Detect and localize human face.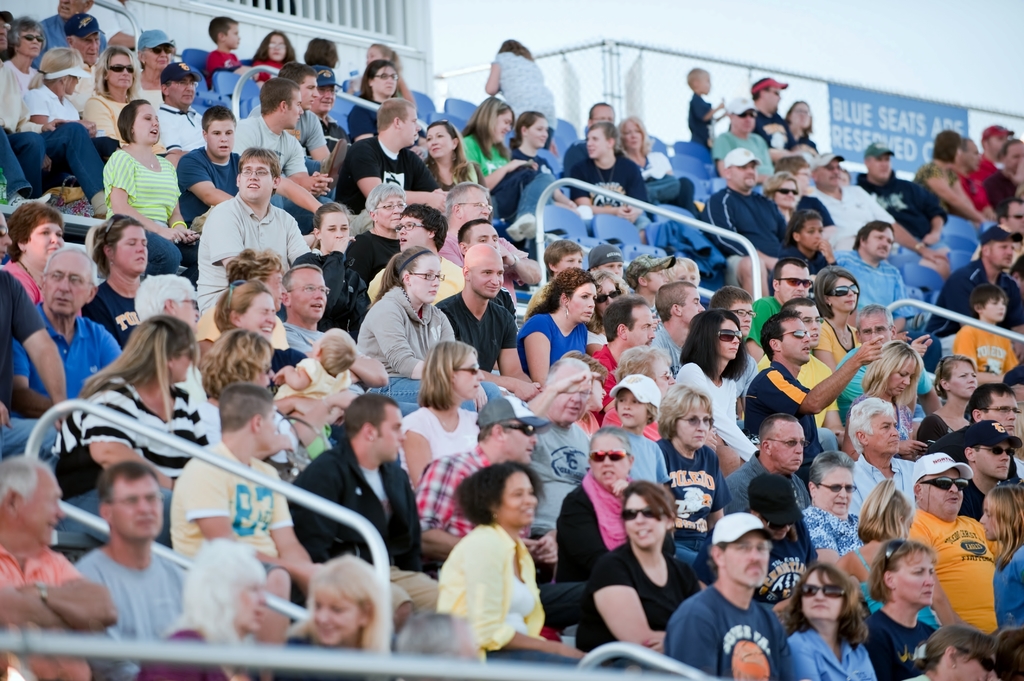
Localized at [left=306, top=596, right=372, bottom=648].
